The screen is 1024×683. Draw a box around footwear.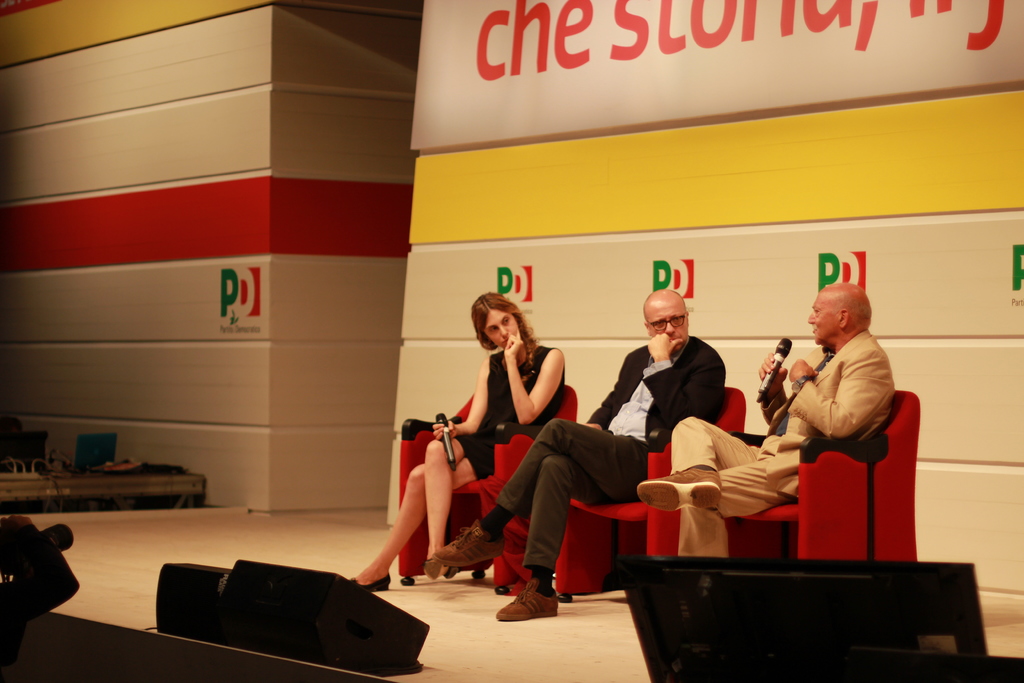
438:521:508:568.
